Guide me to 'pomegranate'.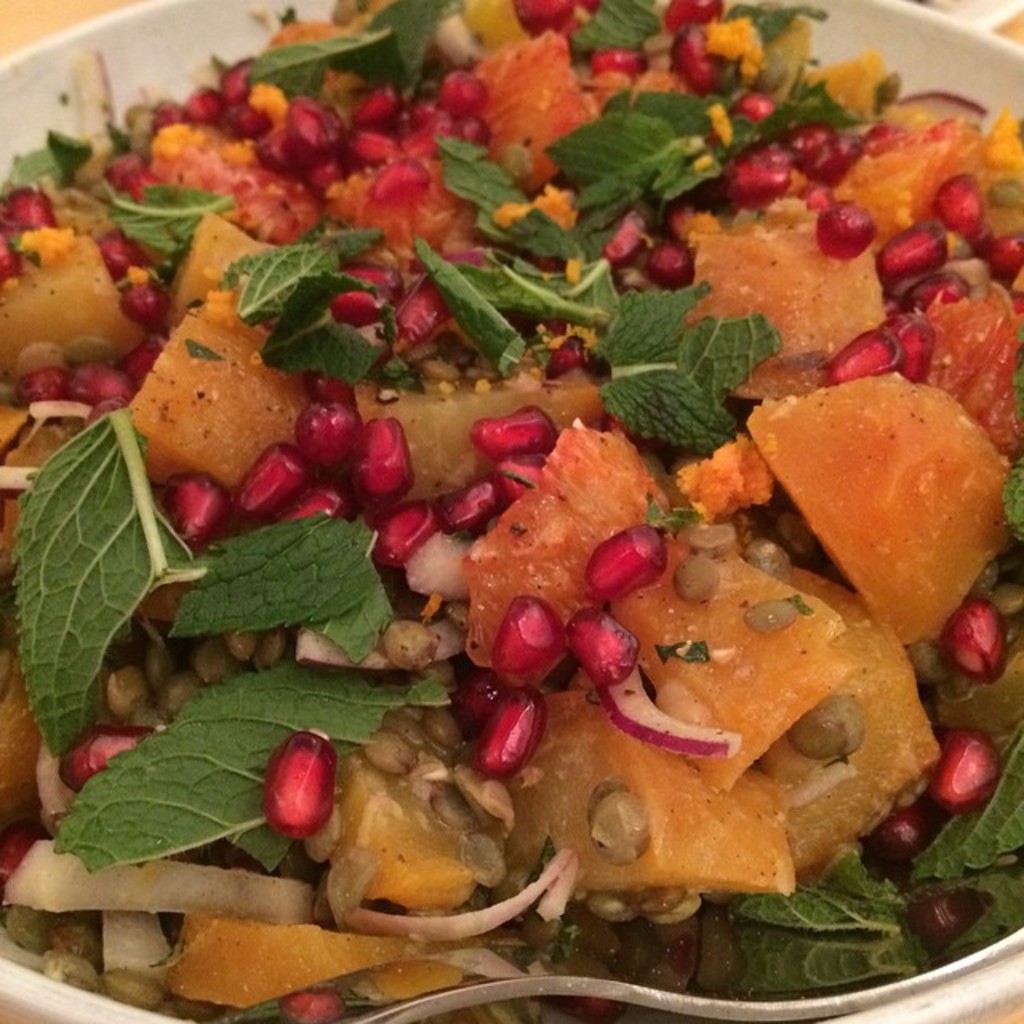
Guidance: {"left": 938, "top": 594, "right": 1003, "bottom": 678}.
